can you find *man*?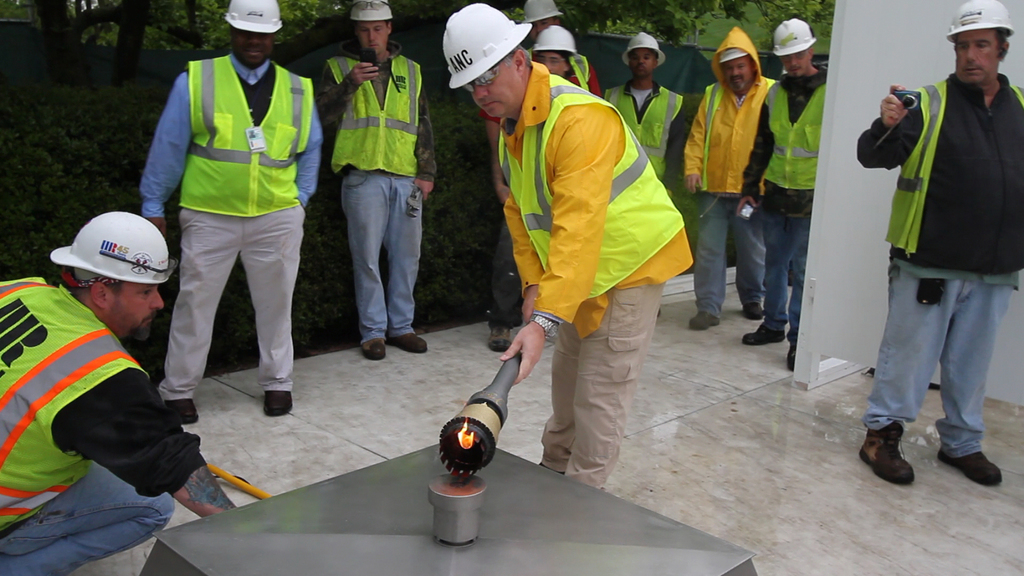
Yes, bounding box: [left=602, top=29, right=685, bottom=202].
